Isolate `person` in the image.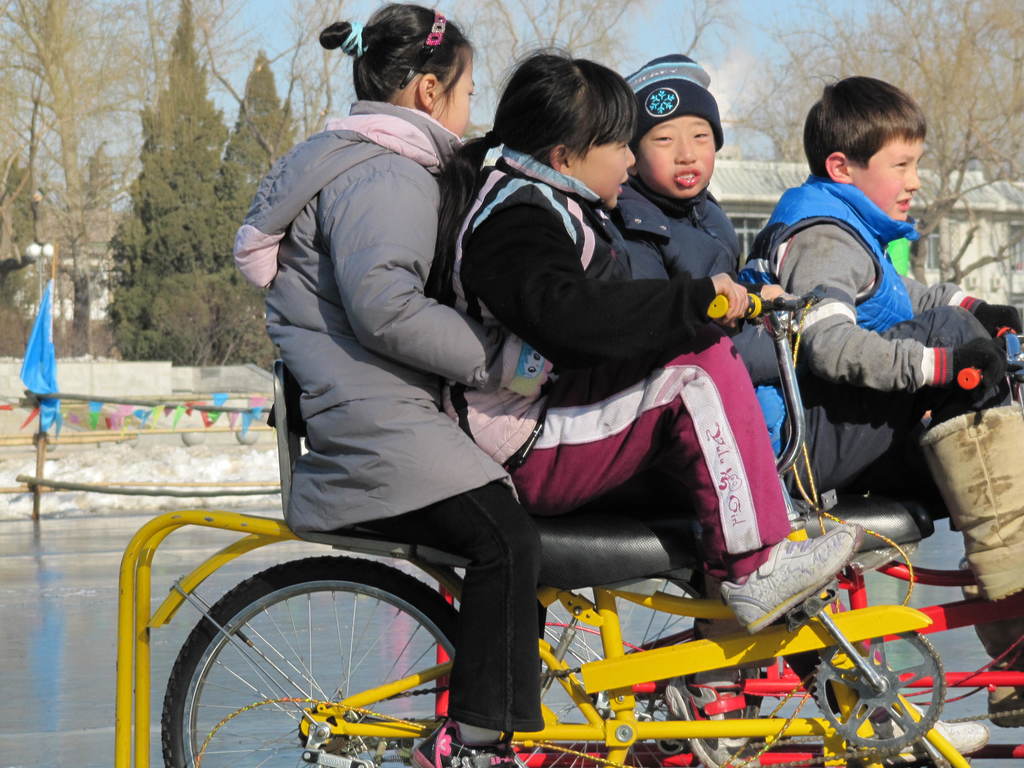
Isolated region: 431, 40, 856, 637.
